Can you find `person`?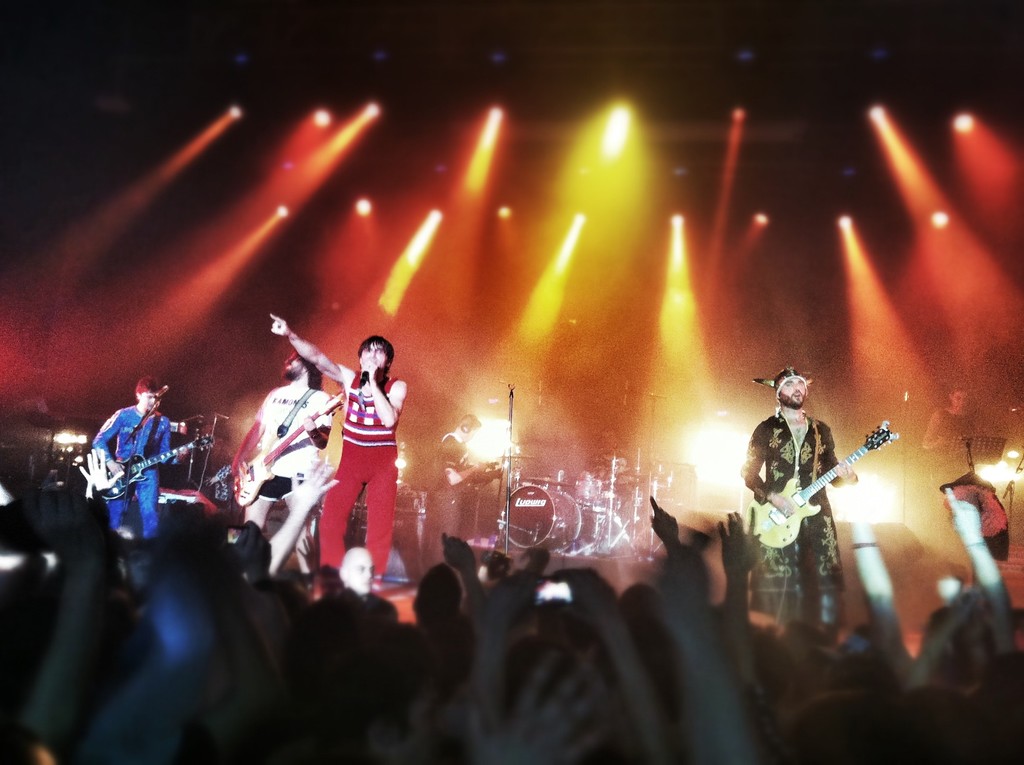
Yes, bounding box: (x1=266, y1=316, x2=412, y2=609).
